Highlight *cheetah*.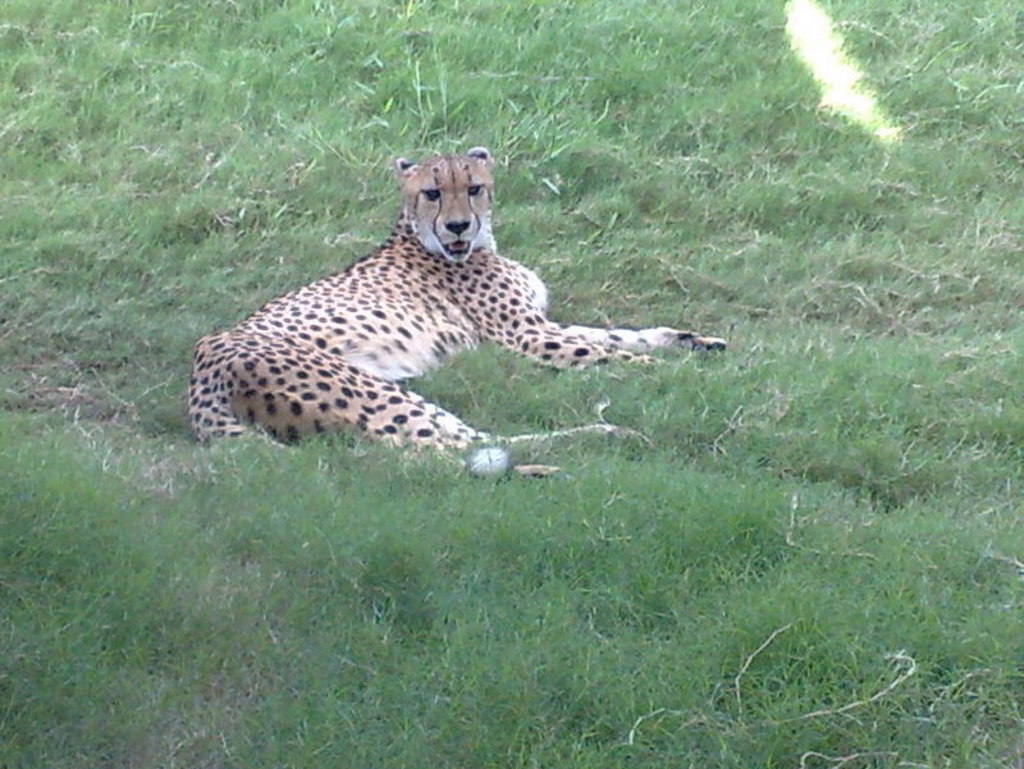
Highlighted region: (184, 145, 727, 454).
